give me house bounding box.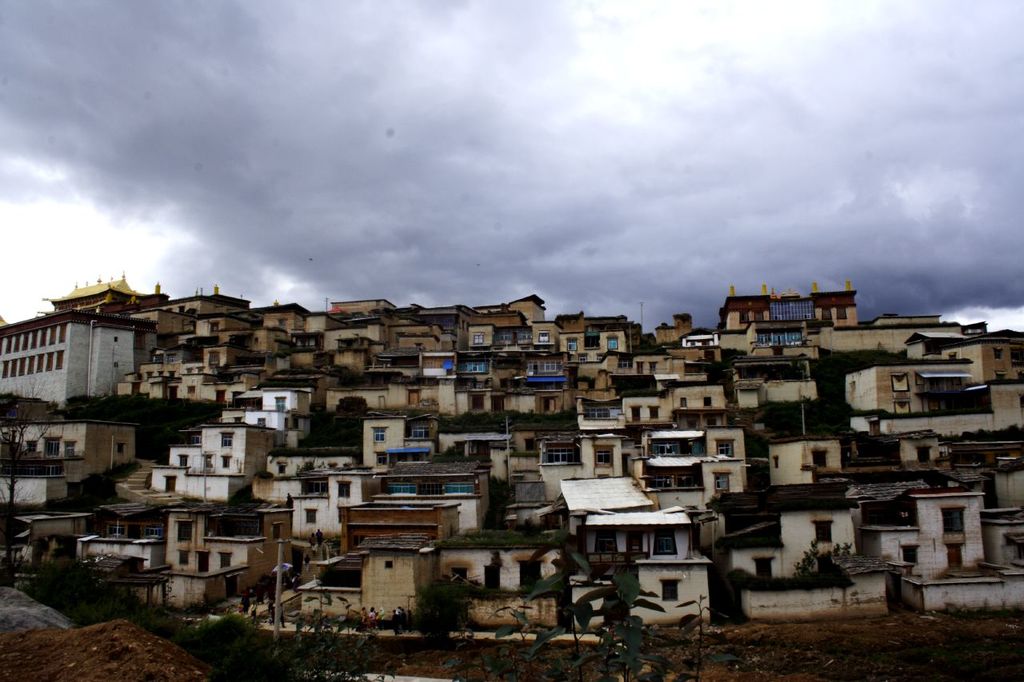
select_region(330, 497, 465, 545).
